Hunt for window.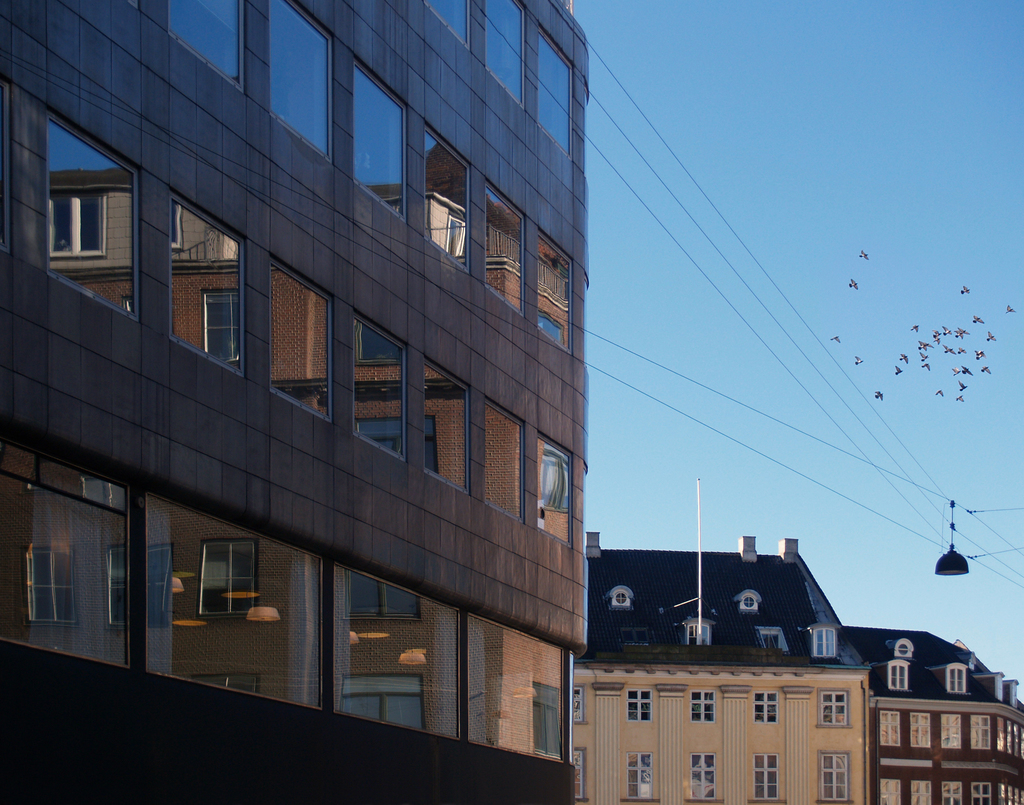
Hunted down at (x1=355, y1=63, x2=410, y2=229).
